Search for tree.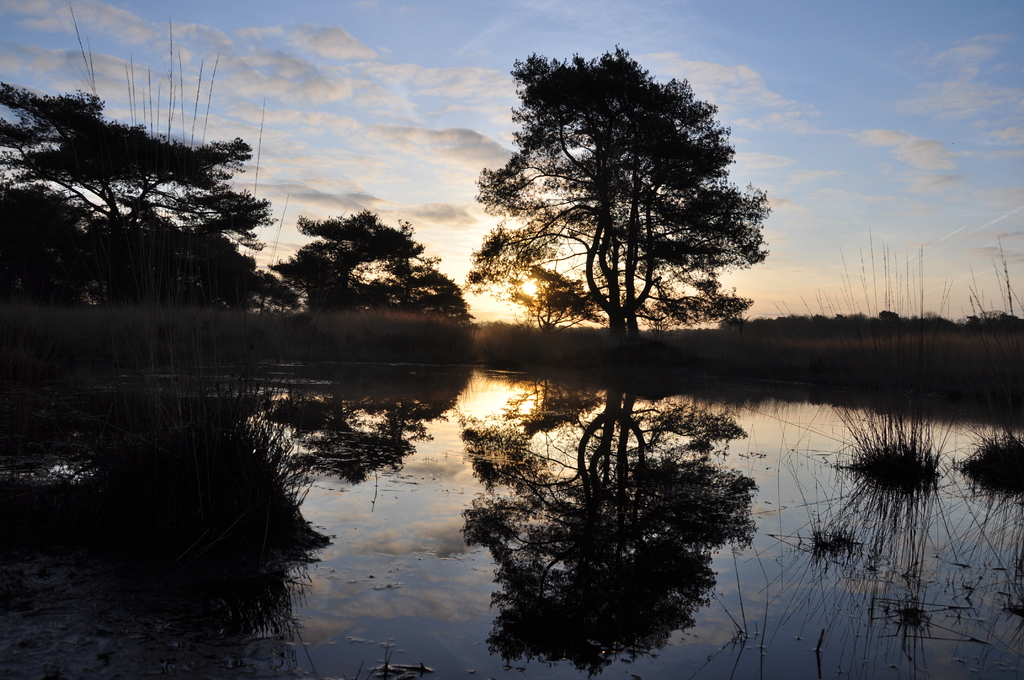
Found at {"left": 0, "top": 185, "right": 92, "bottom": 303}.
